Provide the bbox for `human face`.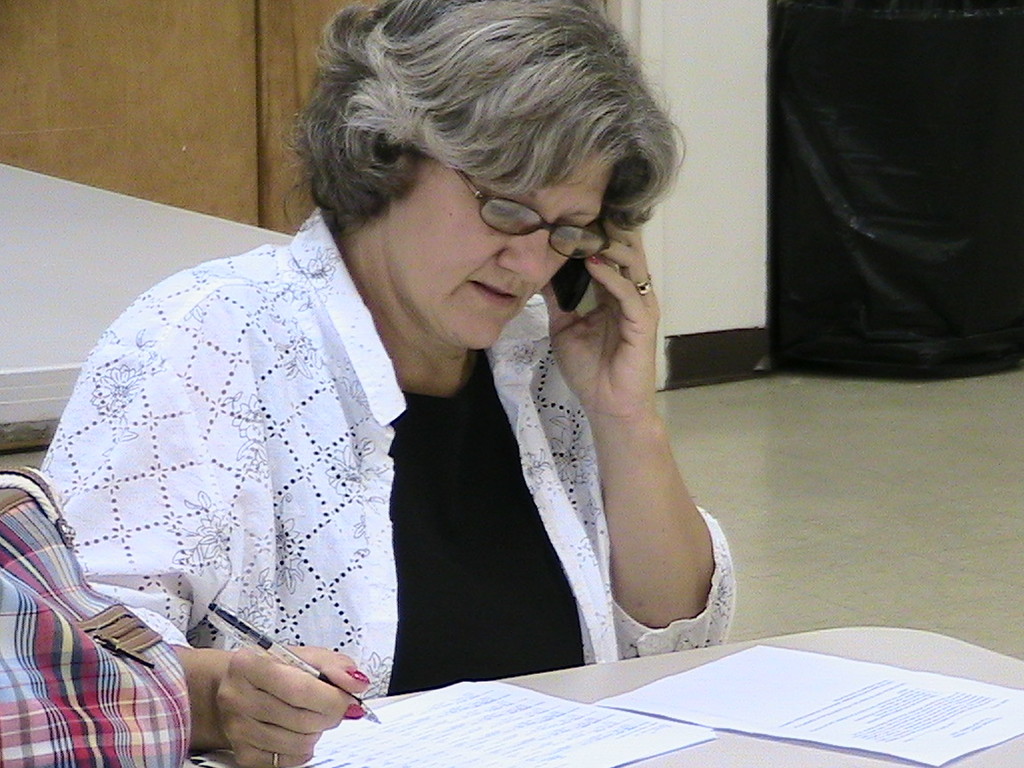
locate(382, 158, 614, 349).
